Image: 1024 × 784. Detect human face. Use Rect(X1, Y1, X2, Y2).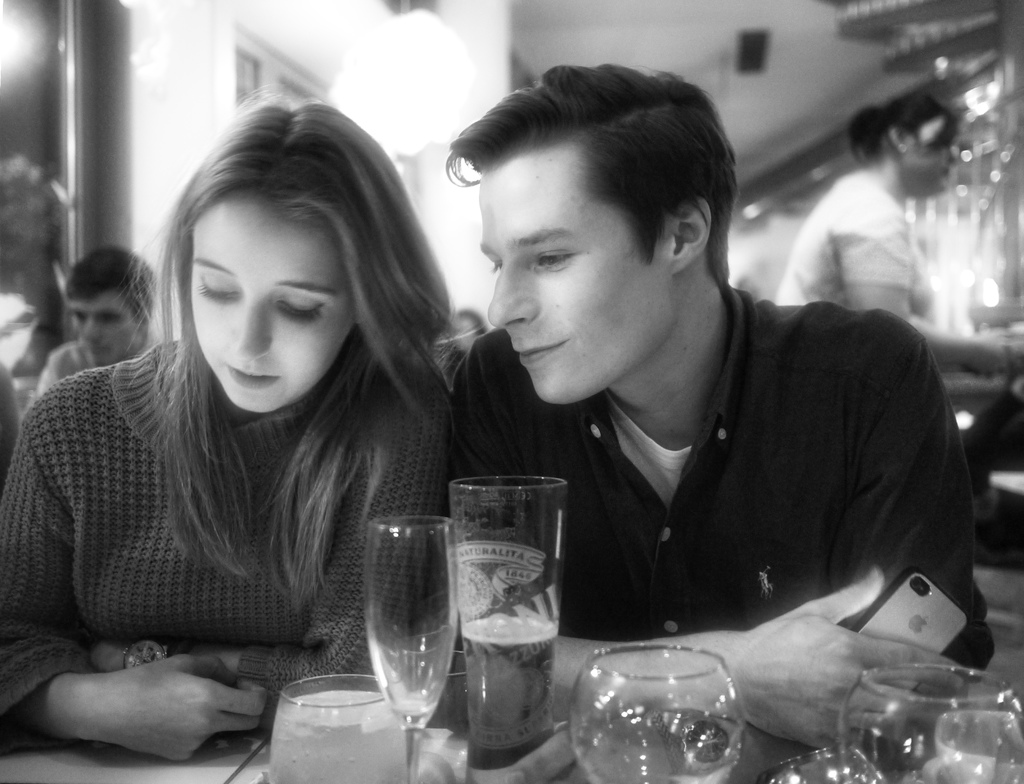
Rect(68, 291, 145, 369).
